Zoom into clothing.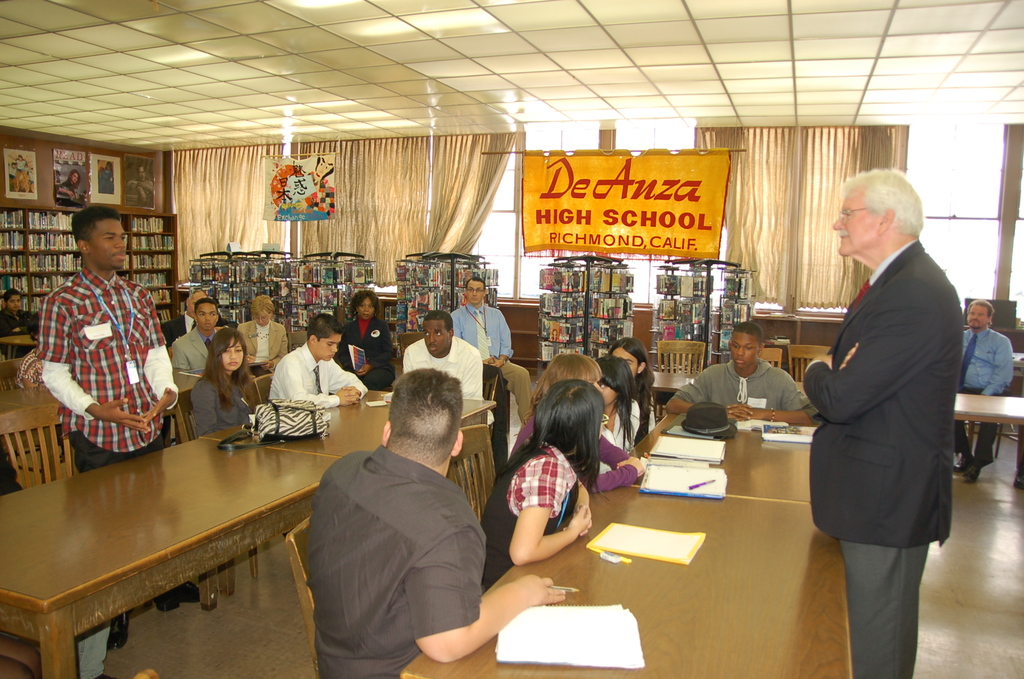
Zoom target: 397, 337, 480, 401.
